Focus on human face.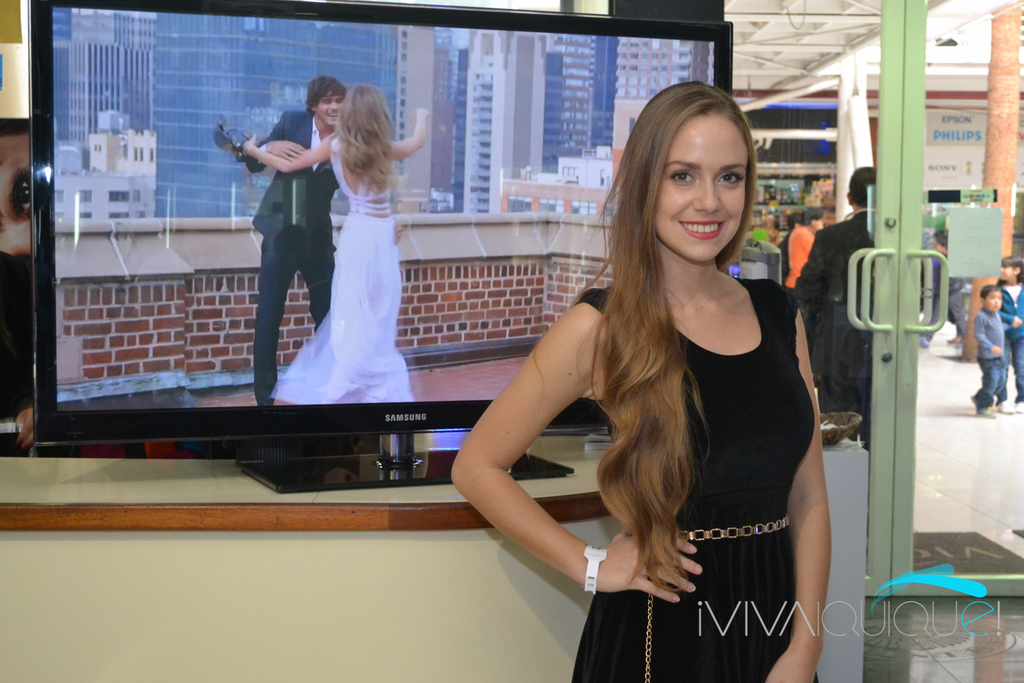
Focused at box=[653, 115, 749, 261].
